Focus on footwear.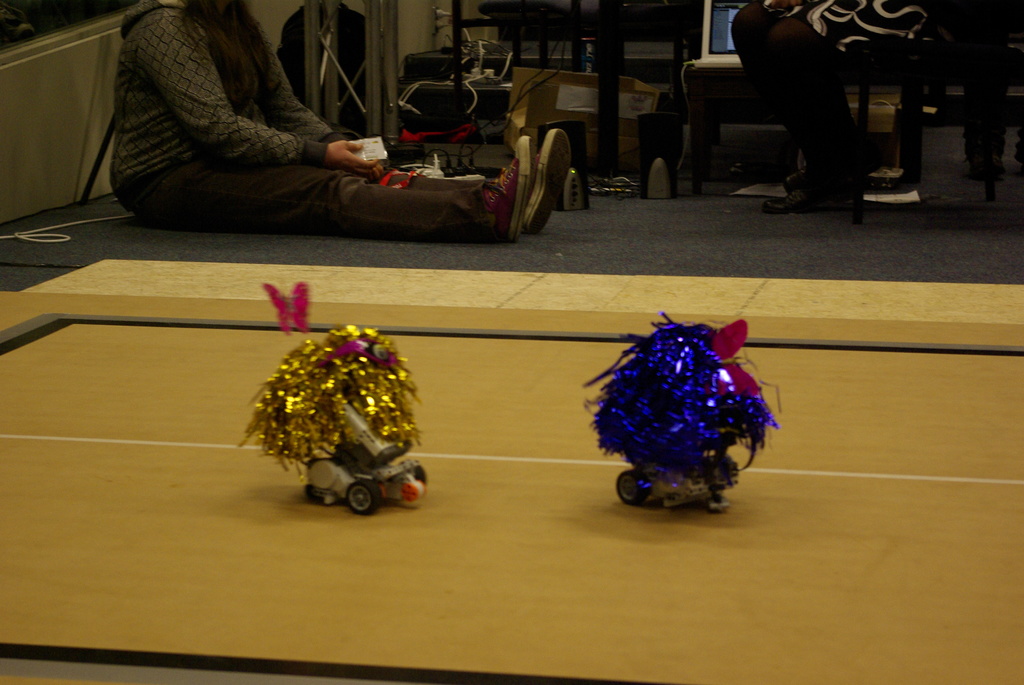
Focused at detection(764, 181, 855, 215).
